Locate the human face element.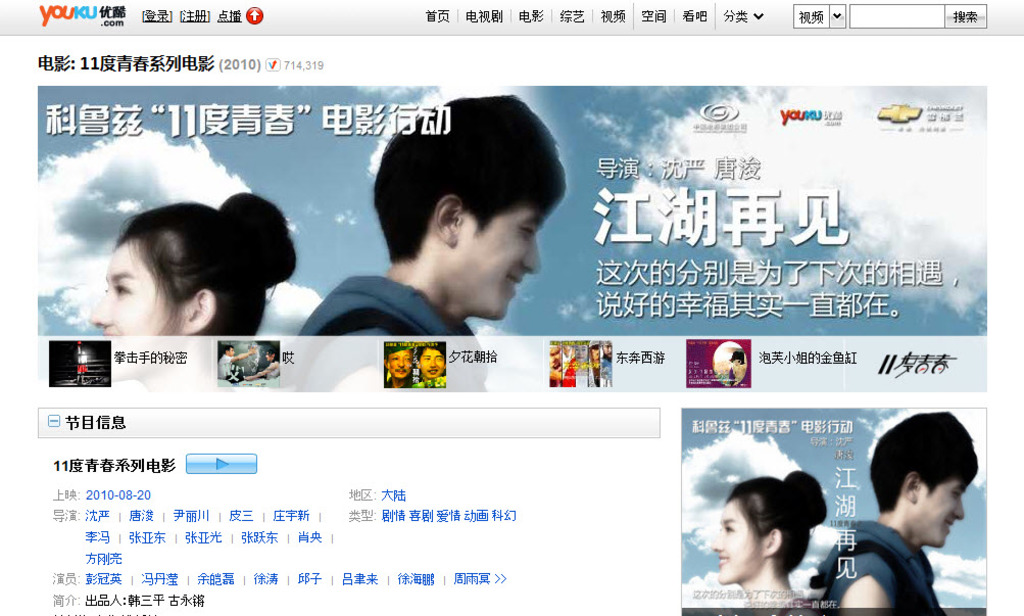
Element bbox: [left=712, top=499, right=770, bottom=586].
